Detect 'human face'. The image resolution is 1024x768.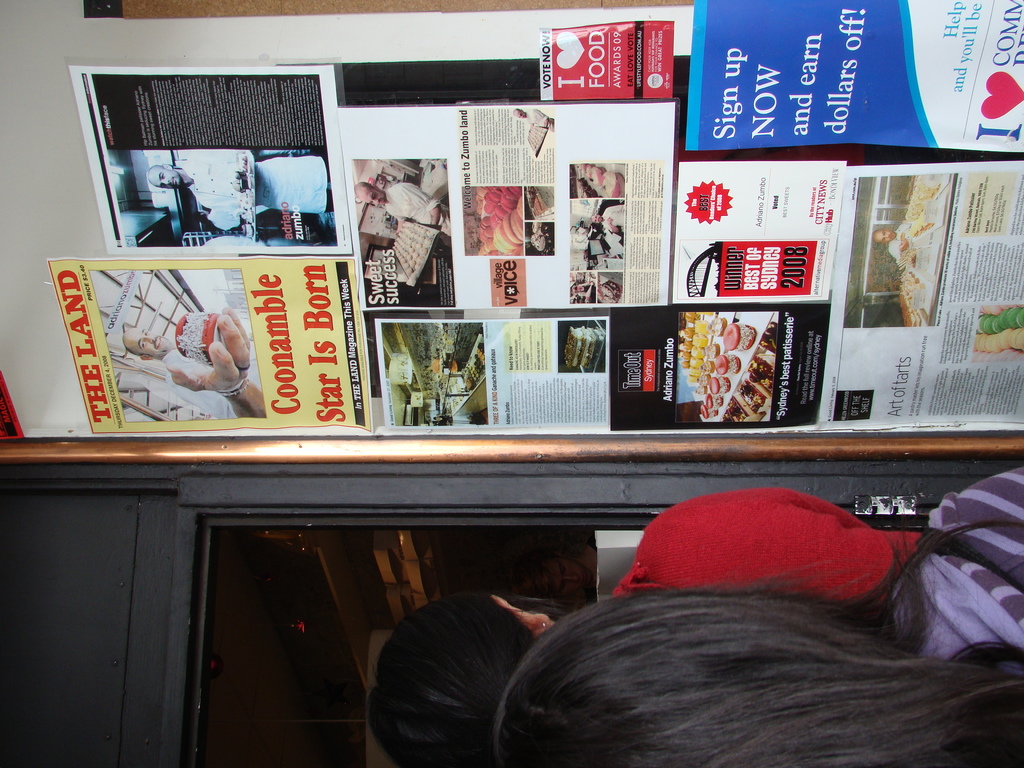
select_region(149, 164, 186, 189).
